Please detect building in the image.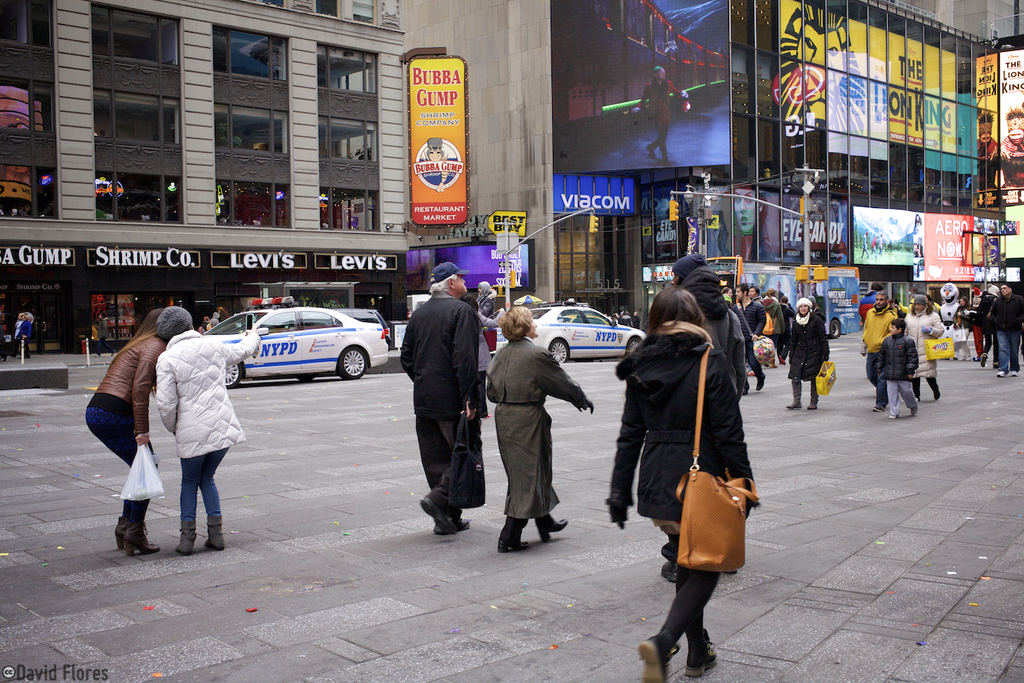
Rect(0, 0, 407, 354).
